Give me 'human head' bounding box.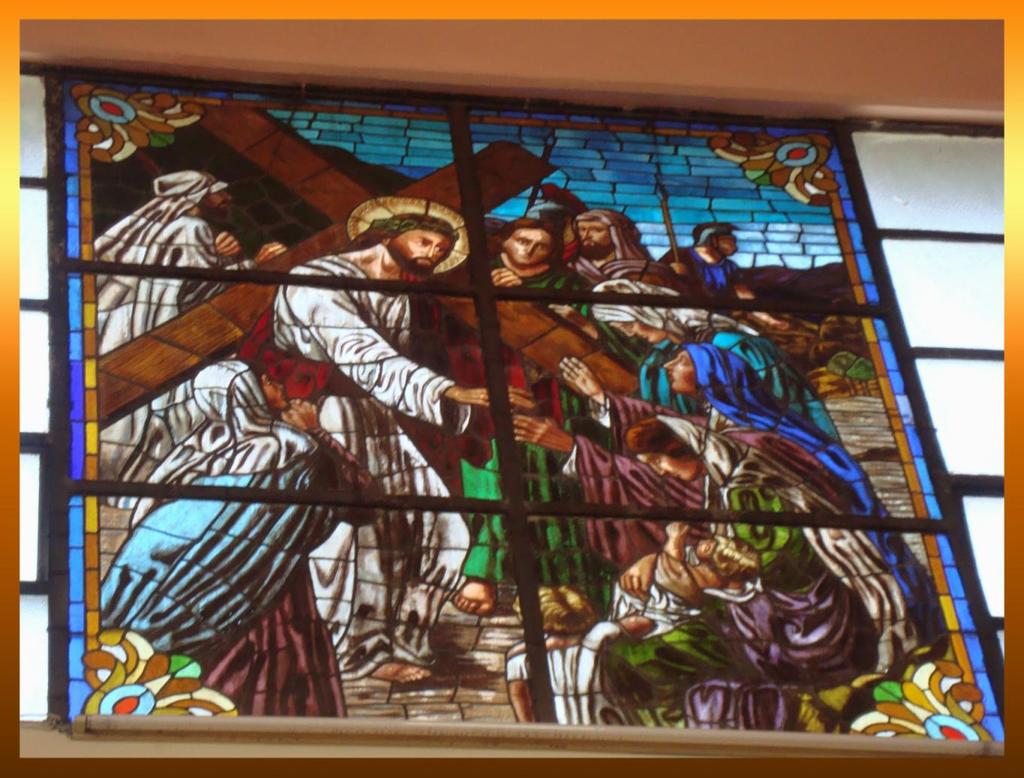
Rect(576, 208, 633, 261).
